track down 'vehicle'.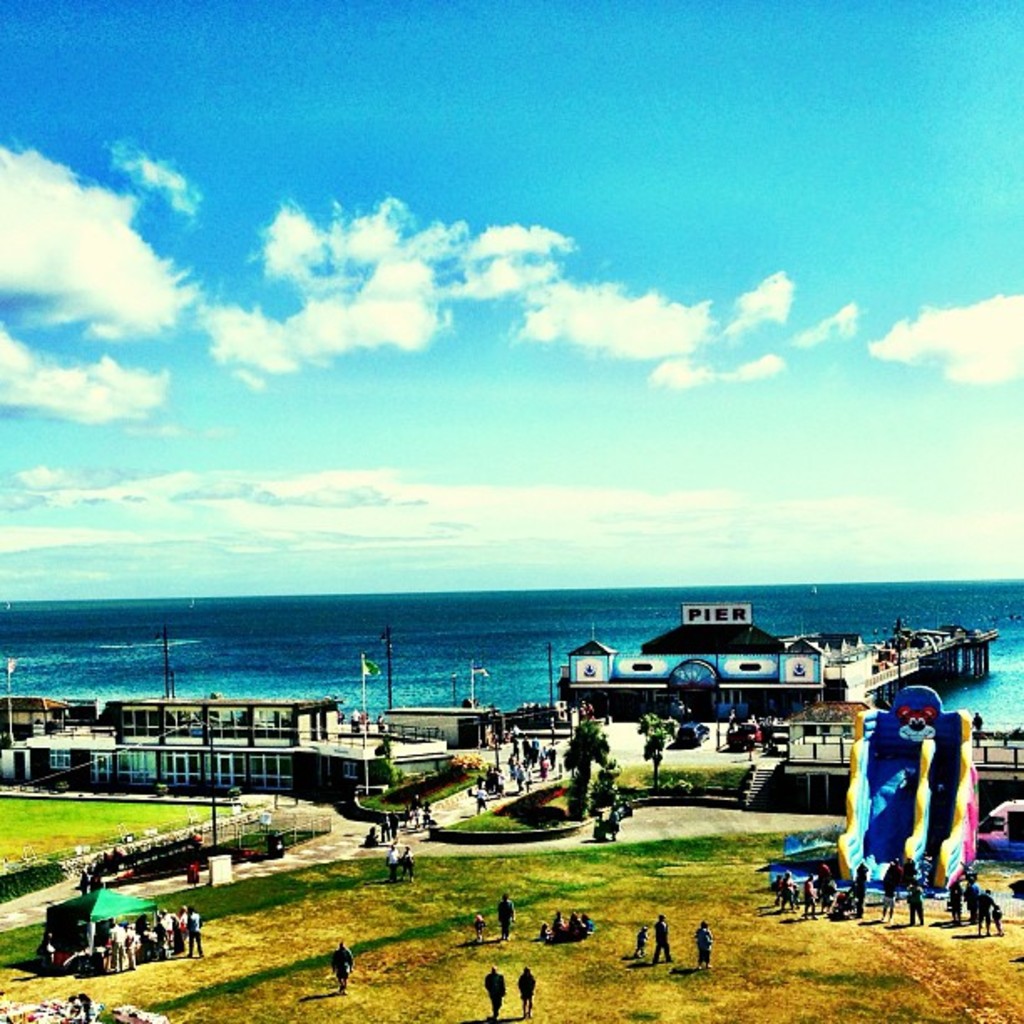
Tracked to crop(673, 719, 708, 745).
